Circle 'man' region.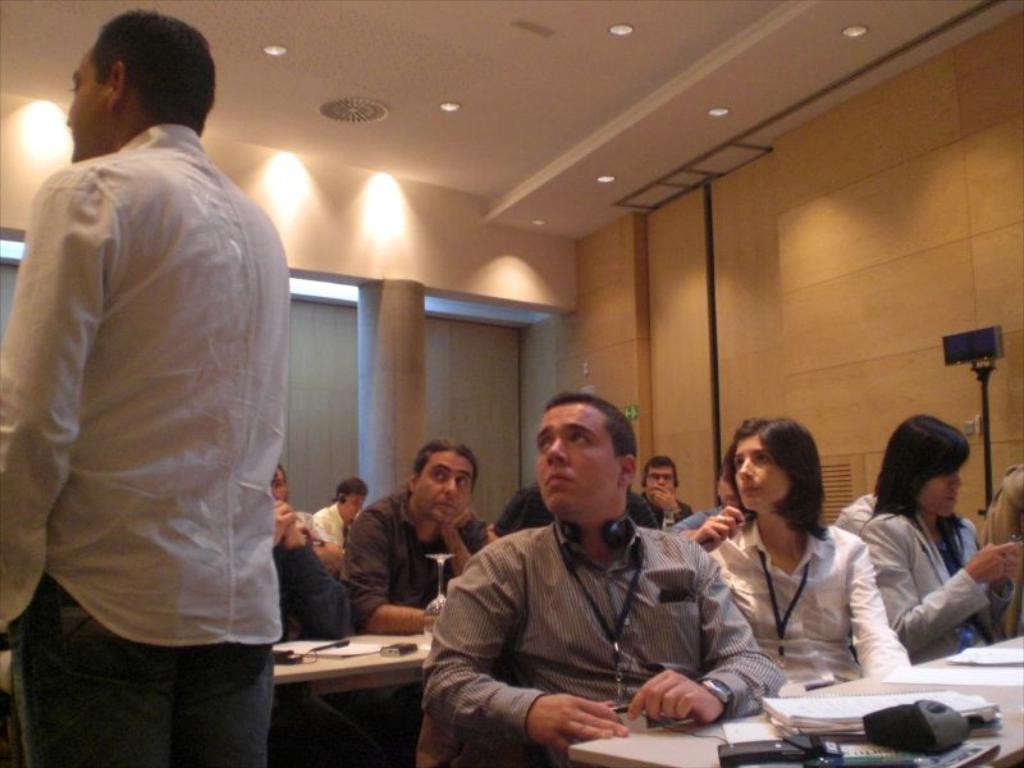
Region: [635, 460, 698, 536].
